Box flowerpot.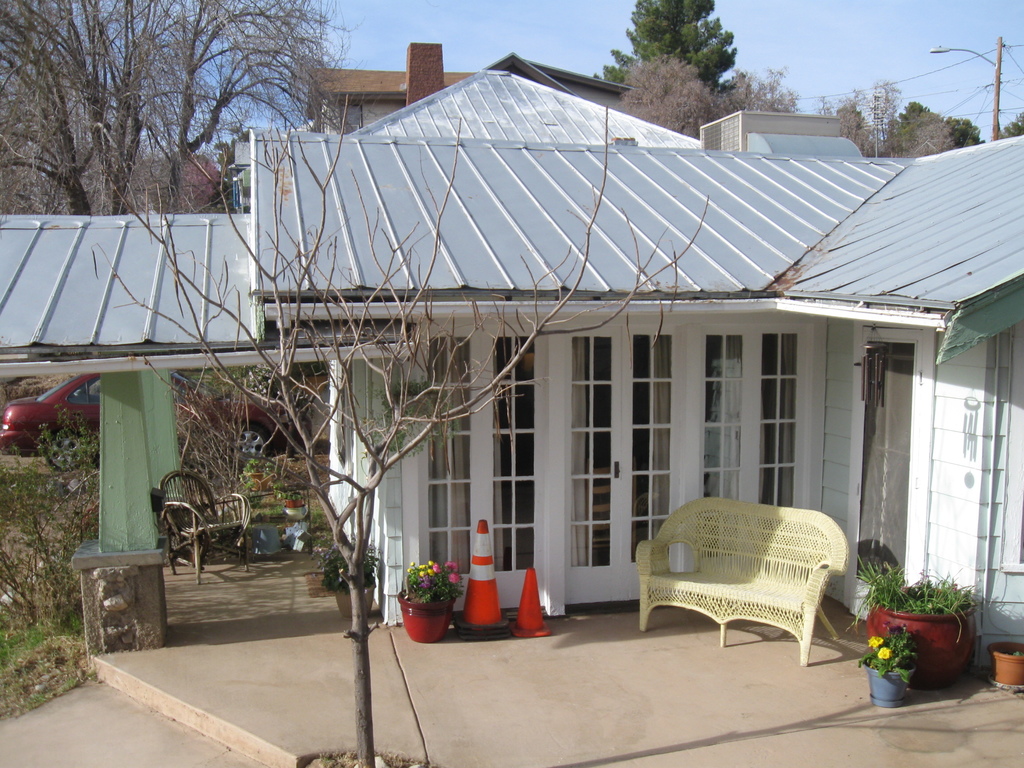
select_region(867, 653, 918, 708).
